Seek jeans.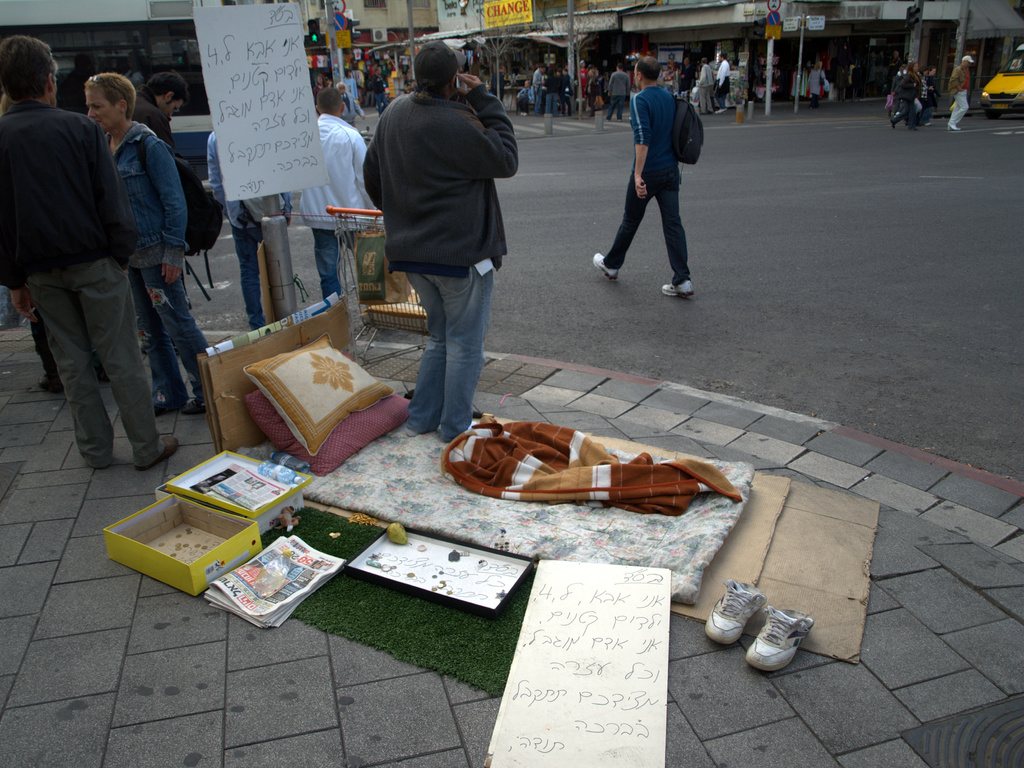
rect(544, 92, 557, 115).
